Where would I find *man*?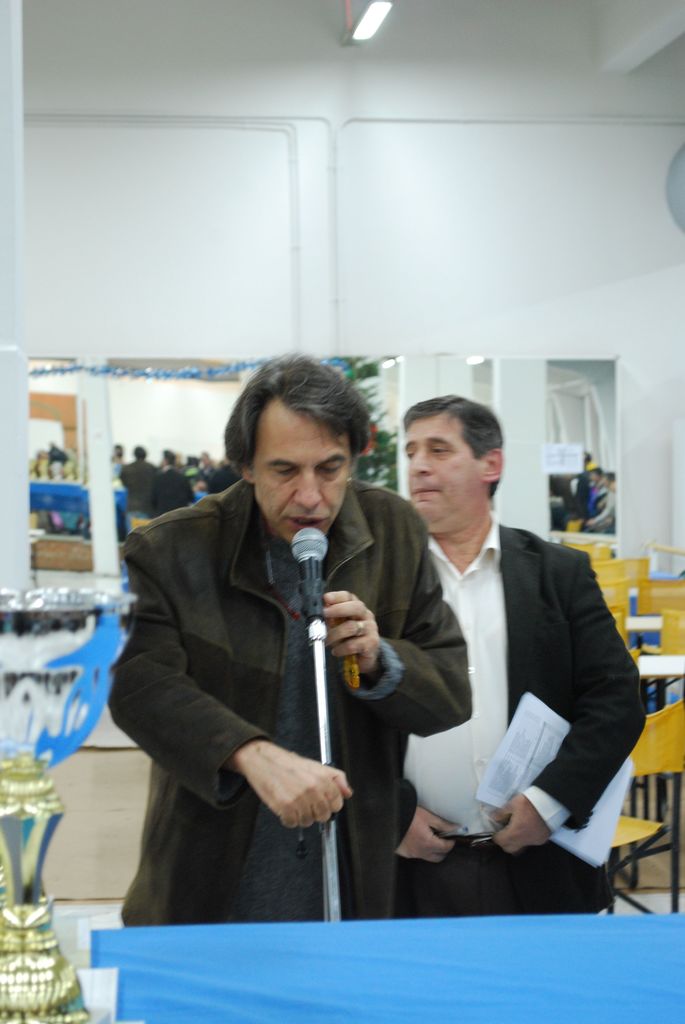
At 562, 458, 594, 515.
